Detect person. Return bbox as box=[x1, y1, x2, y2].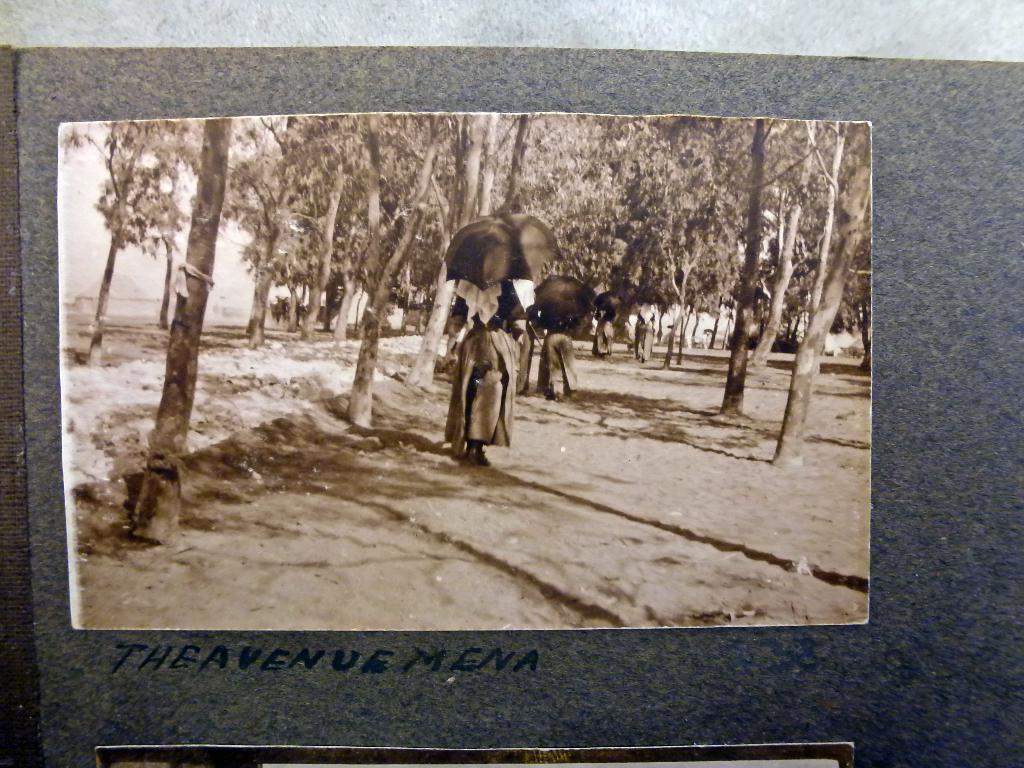
box=[447, 278, 530, 465].
